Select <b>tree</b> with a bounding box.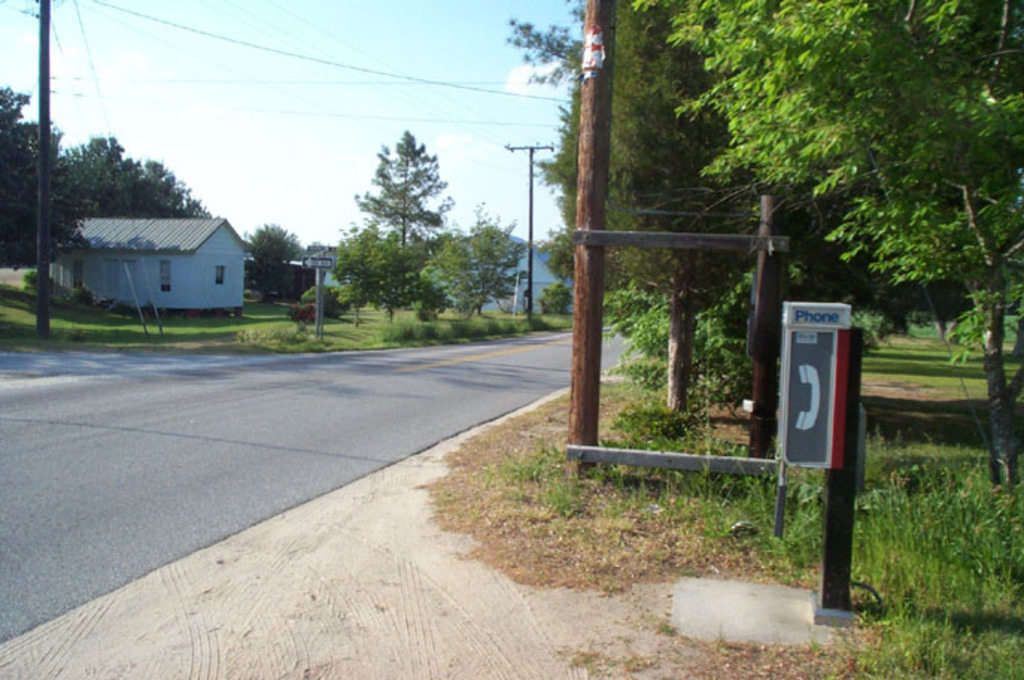
338, 228, 417, 313.
